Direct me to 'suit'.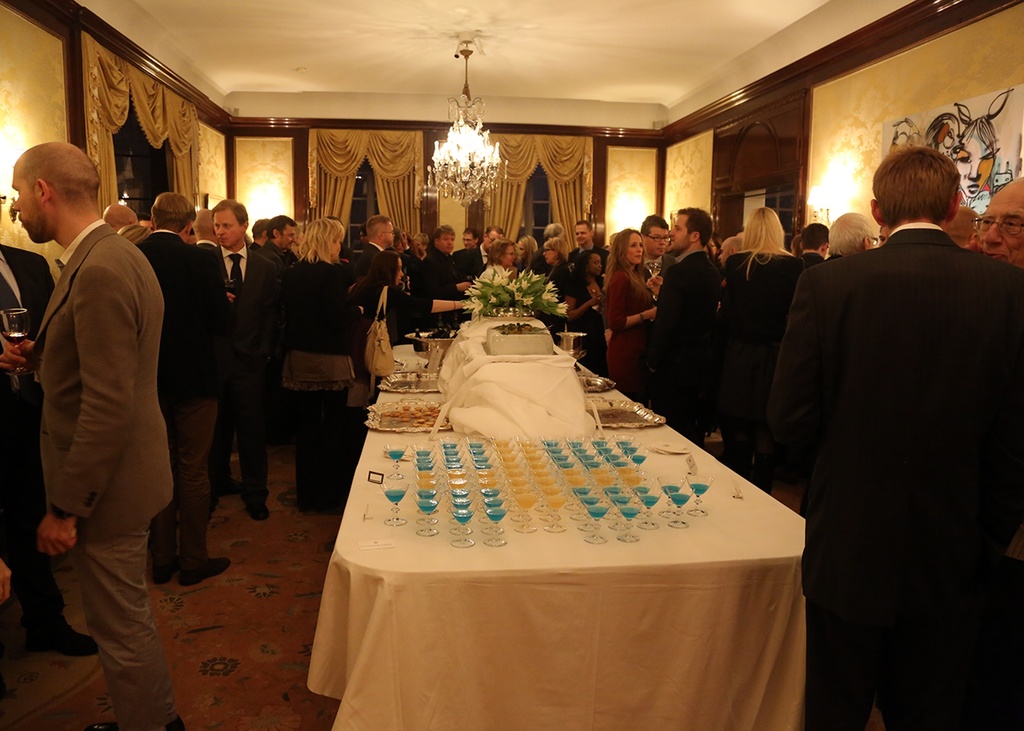
Direction: detection(113, 223, 154, 247).
